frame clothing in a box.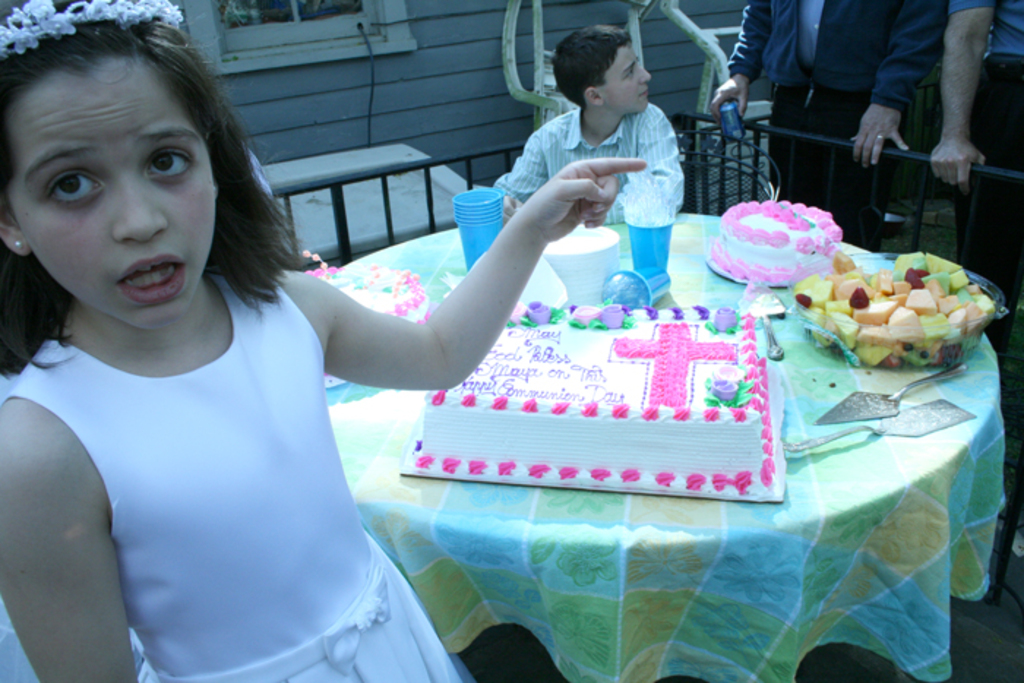
bbox(7, 227, 433, 674).
